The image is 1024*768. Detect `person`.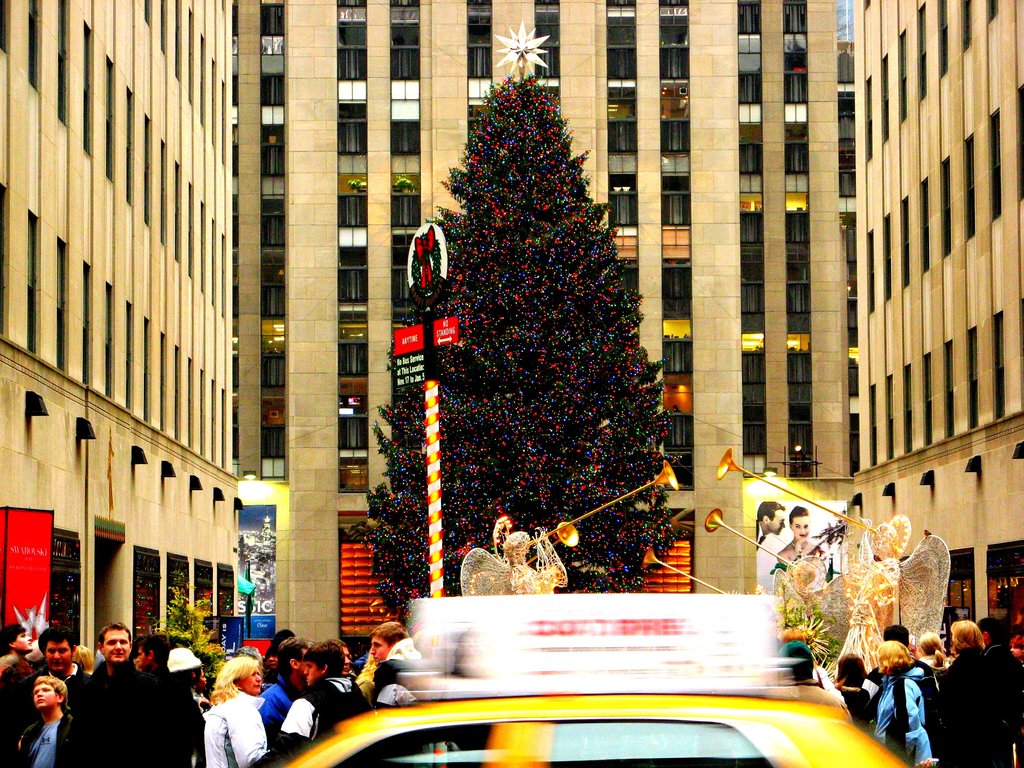
Detection: (833, 515, 913, 676).
